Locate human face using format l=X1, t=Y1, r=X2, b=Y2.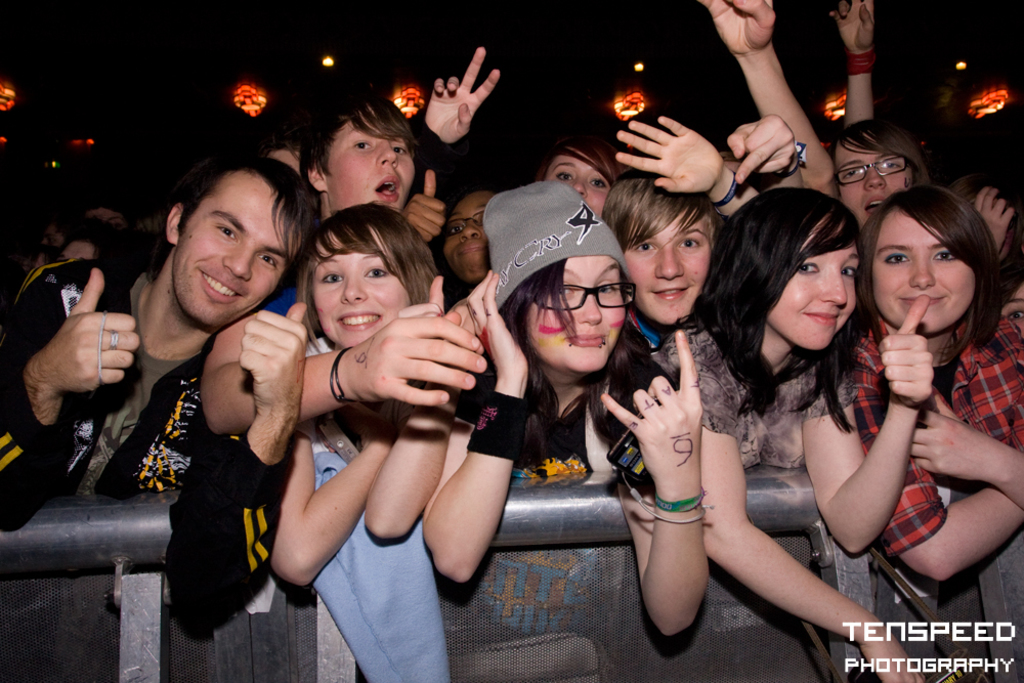
l=524, t=257, r=625, b=372.
